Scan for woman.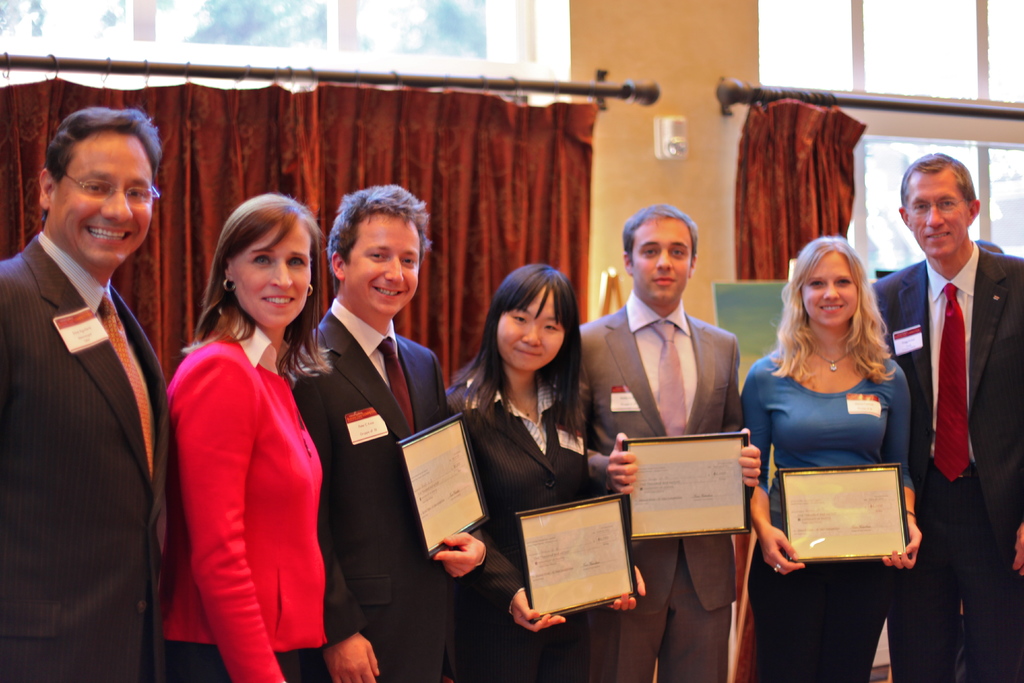
Scan result: pyautogui.locateOnScreen(747, 224, 936, 671).
